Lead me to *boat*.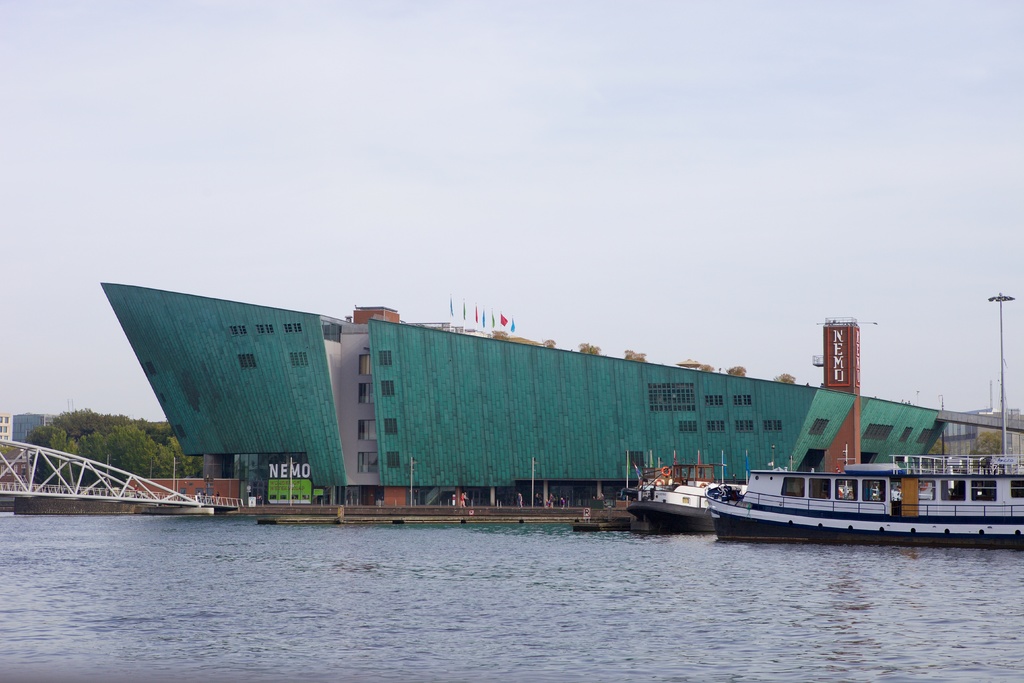
Lead to (625, 452, 749, 536).
